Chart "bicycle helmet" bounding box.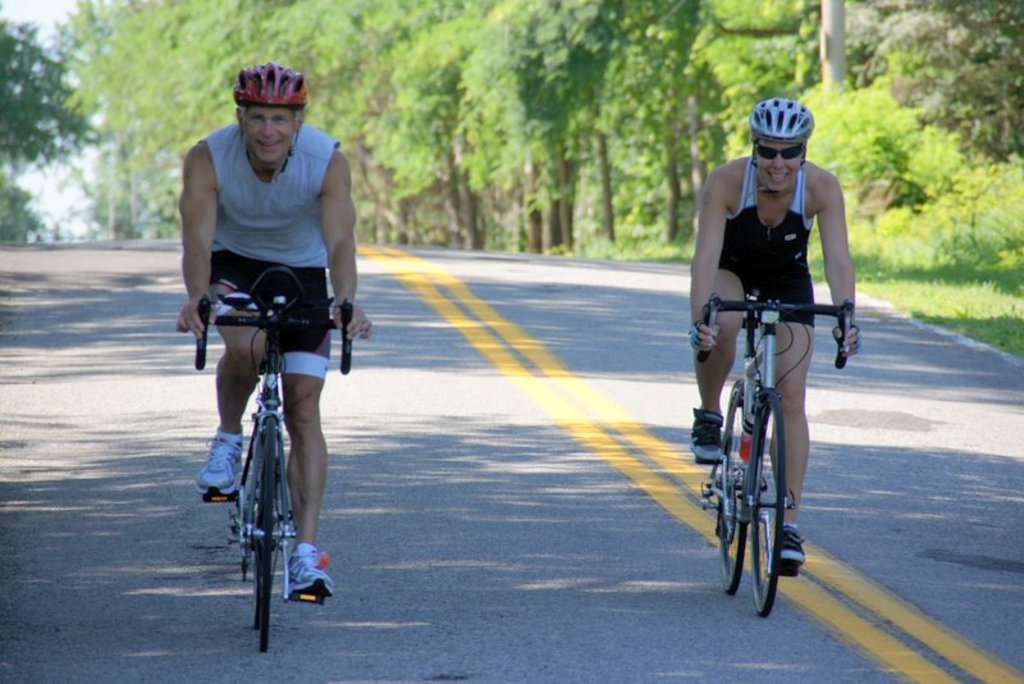
Charted: bbox=(755, 97, 812, 142).
